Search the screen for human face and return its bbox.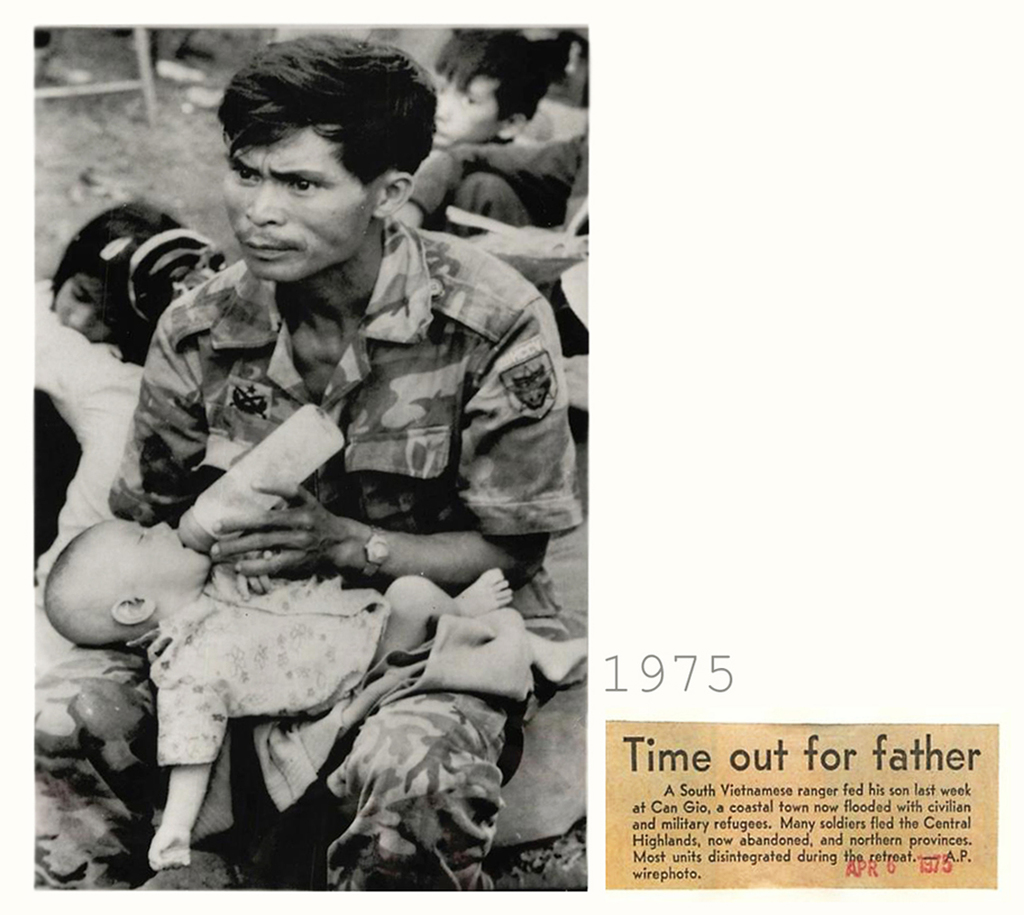
Found: pyautogui.locateOnScreen(102, 522, 210, 593).
